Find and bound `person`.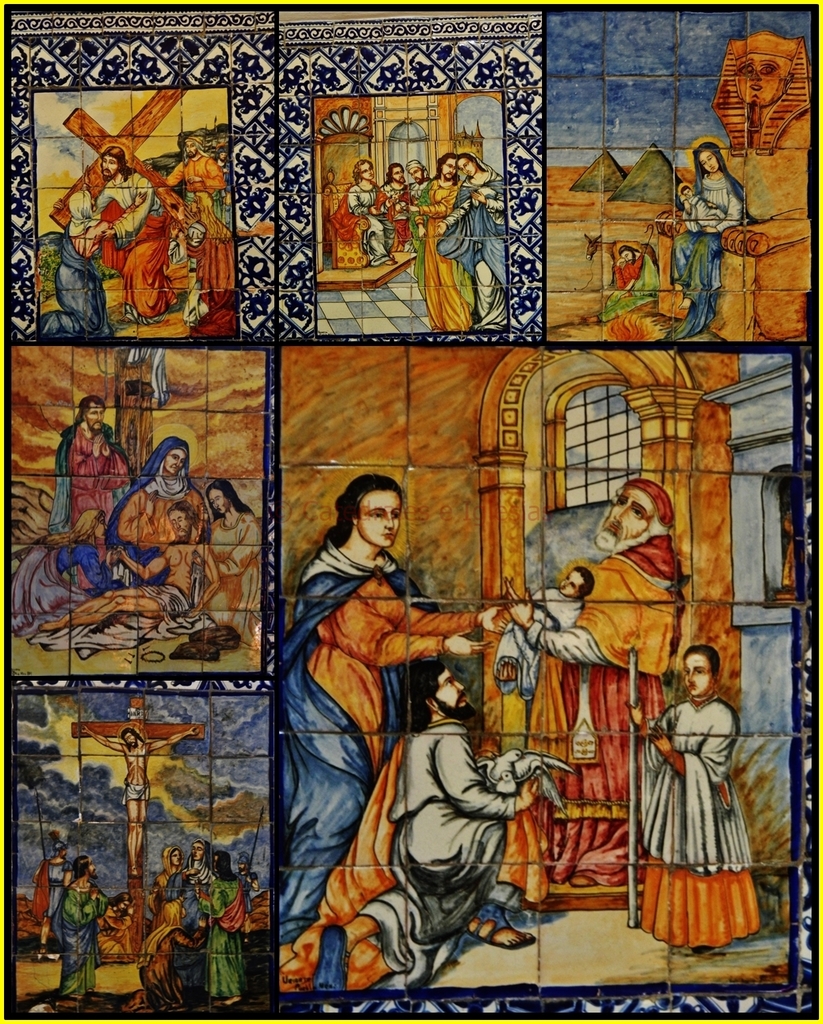
Bound: region(439, 153, 507, 327).
